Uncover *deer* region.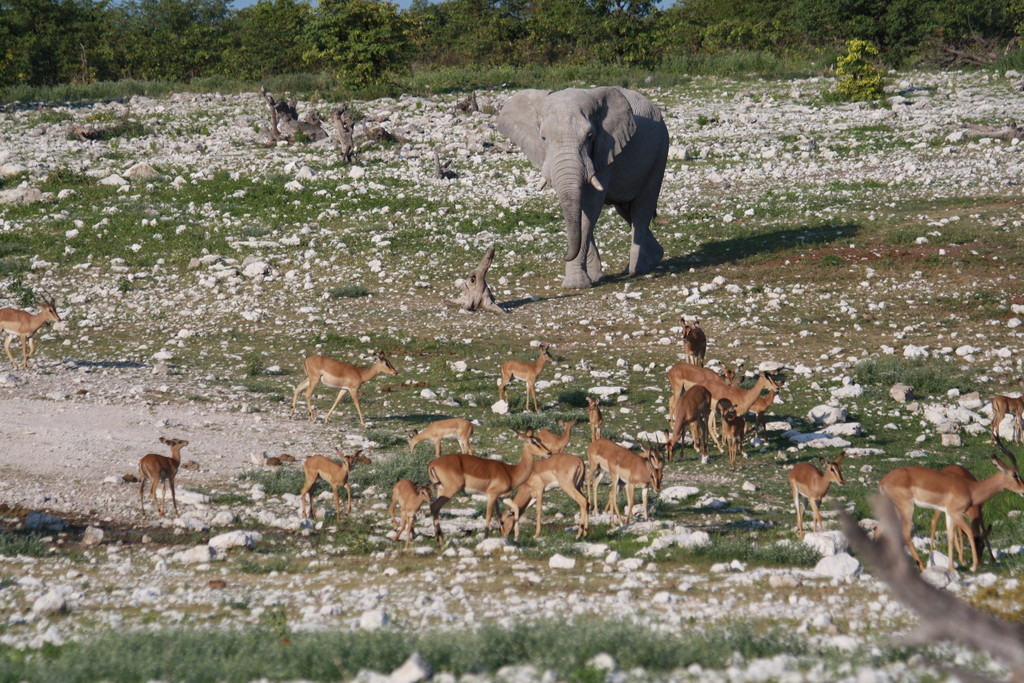
Uncovered: select_region(876, 435, 1023, 566).
